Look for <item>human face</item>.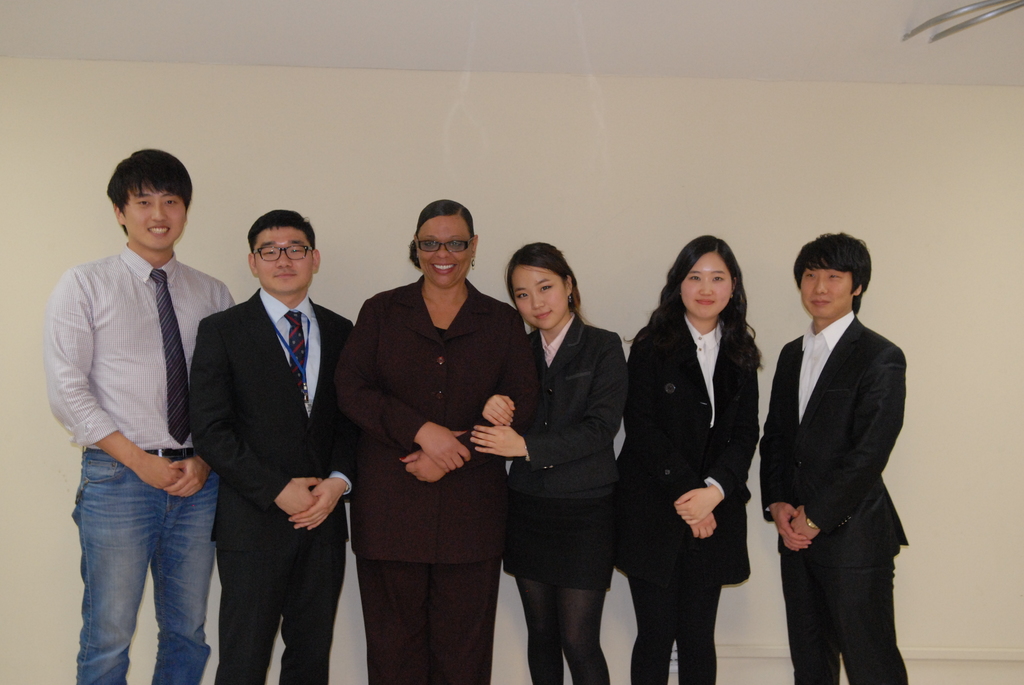
Found: rect(797, 265, 852, 316).
